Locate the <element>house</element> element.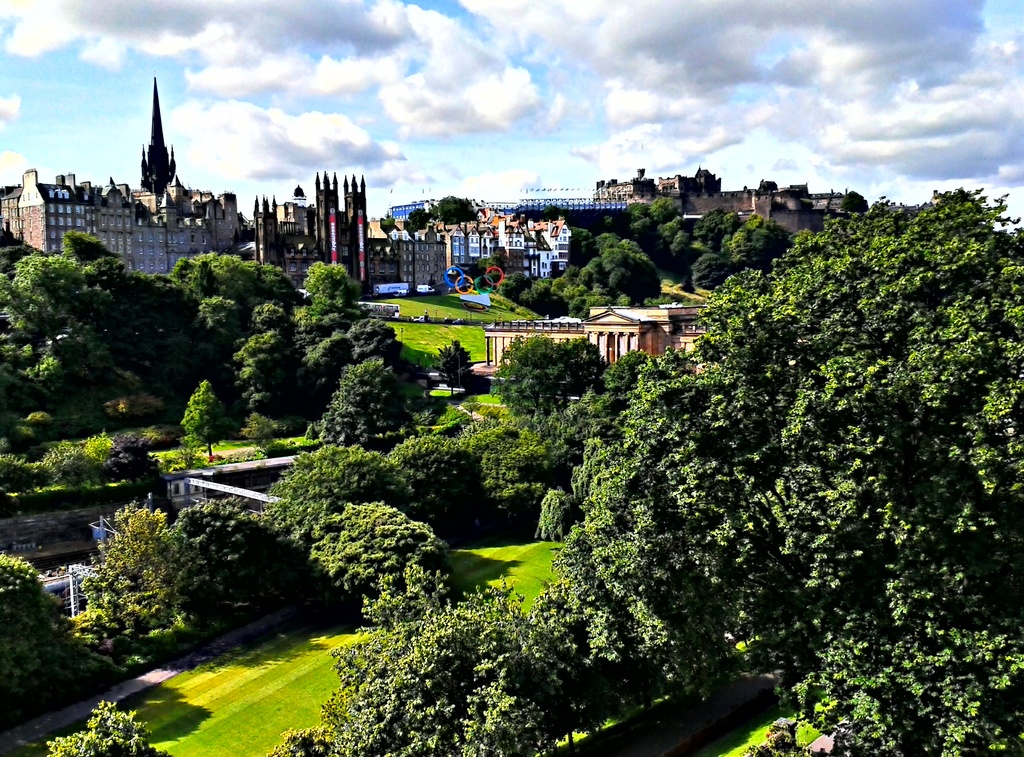
Element bbox: (368,212,460,306).
